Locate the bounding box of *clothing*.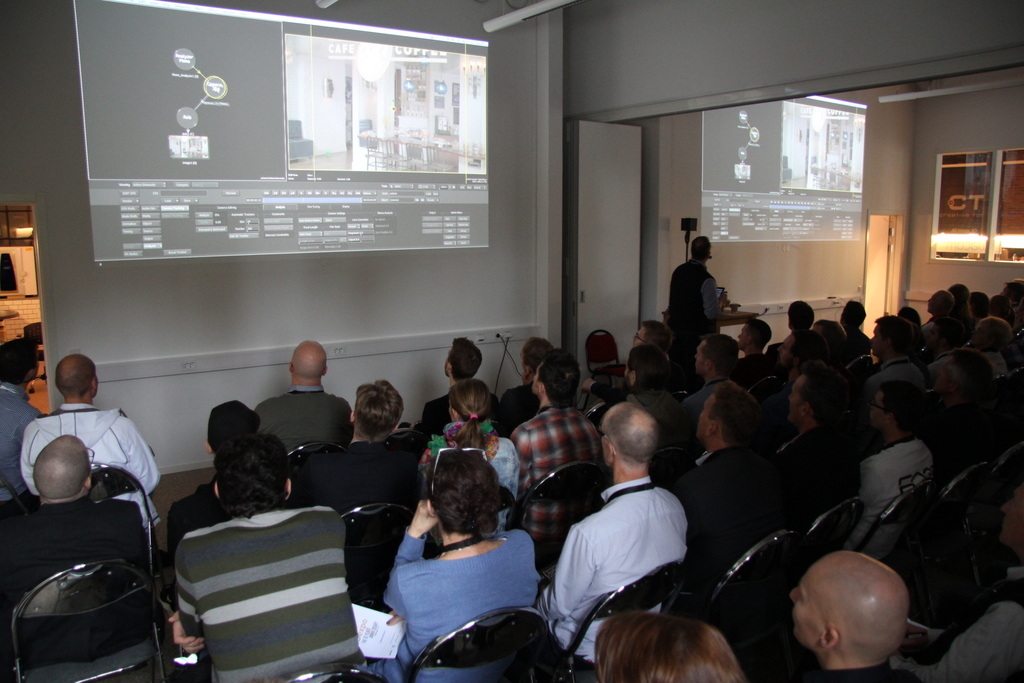
Bounding box: detection(0, 382, 52, 522).
